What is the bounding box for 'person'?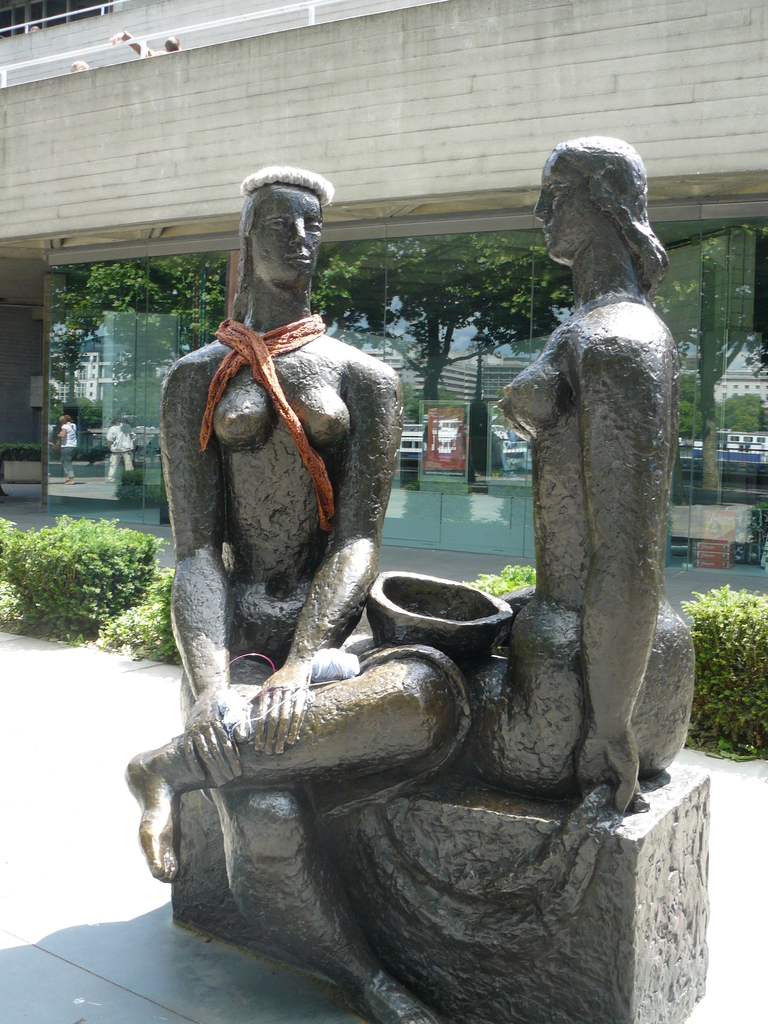
452 131 702 813.
